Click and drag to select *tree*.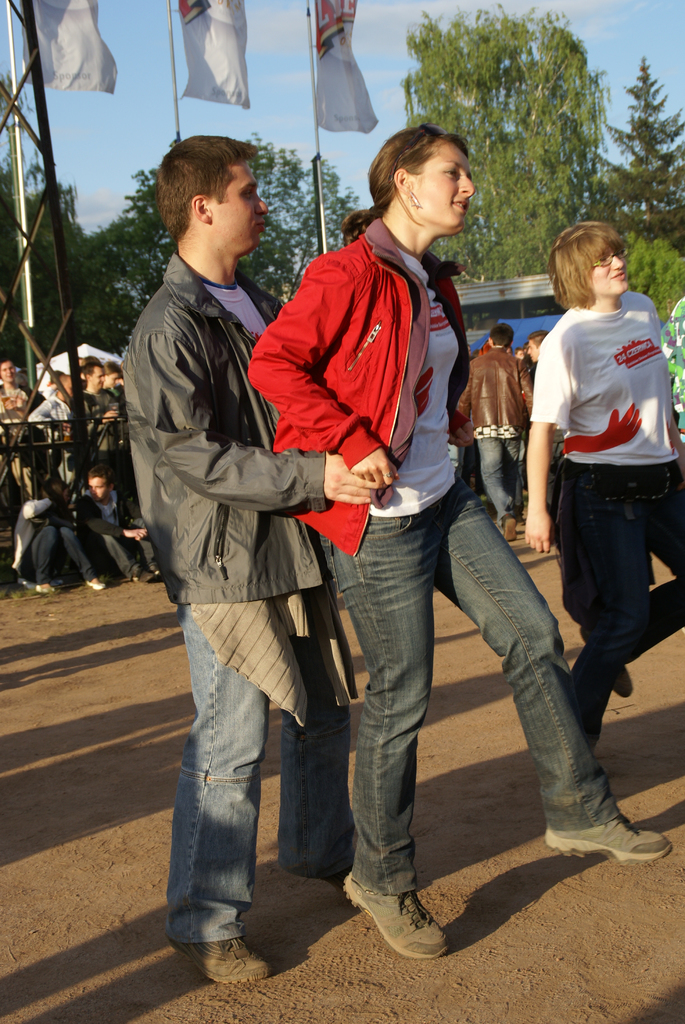
Selection: pyautogui.locateOnScreen(618, 230, 684, 326).
